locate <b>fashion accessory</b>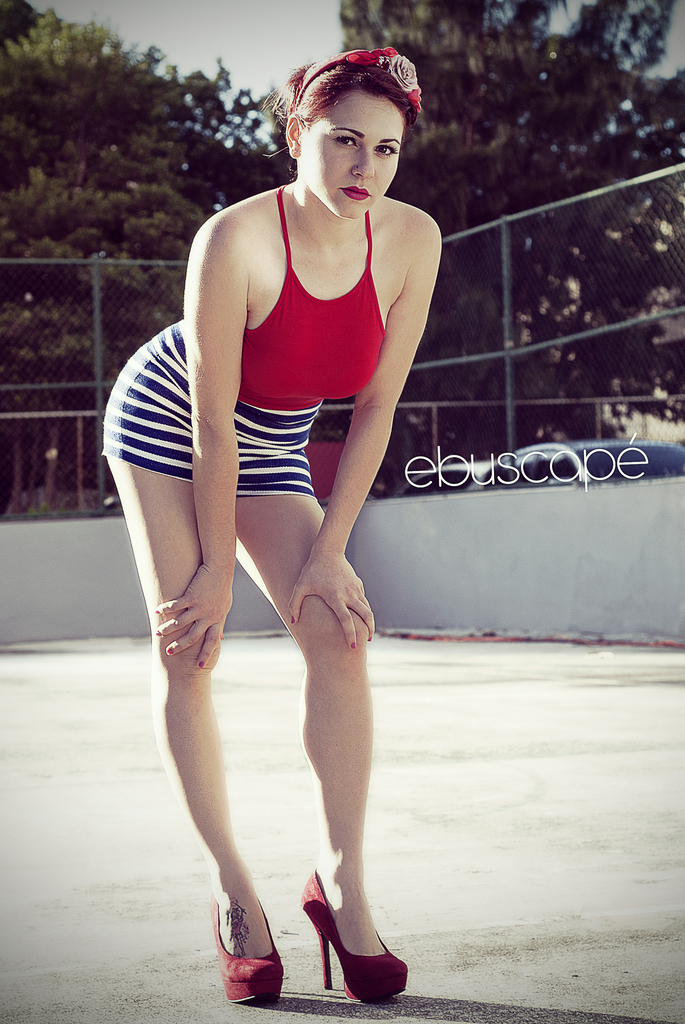
box(287, 615, 294, 627)
